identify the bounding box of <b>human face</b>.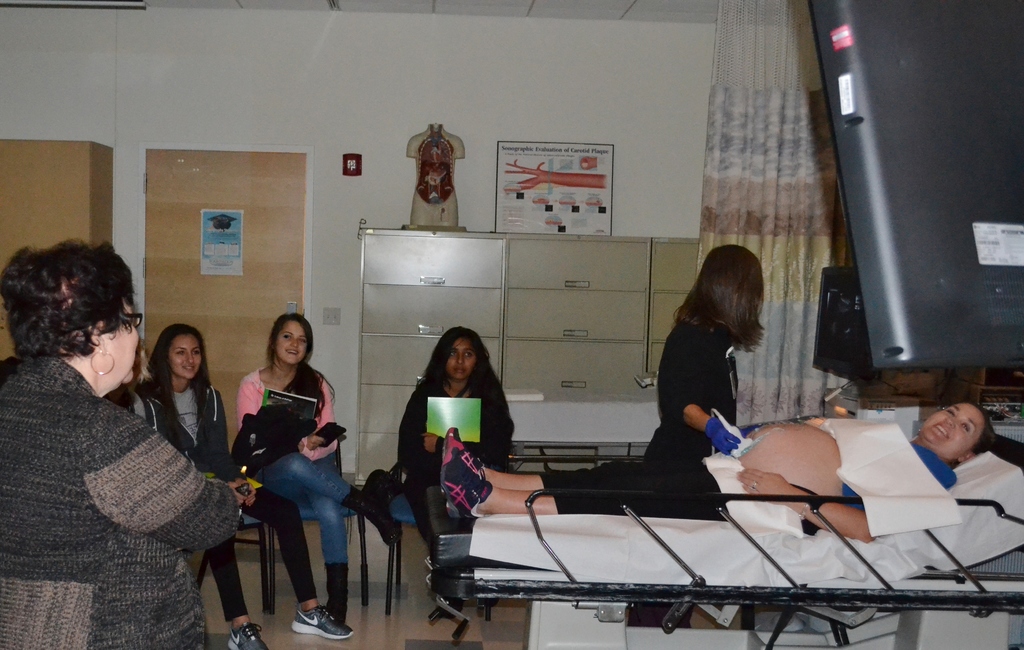
447/334/481/386.
